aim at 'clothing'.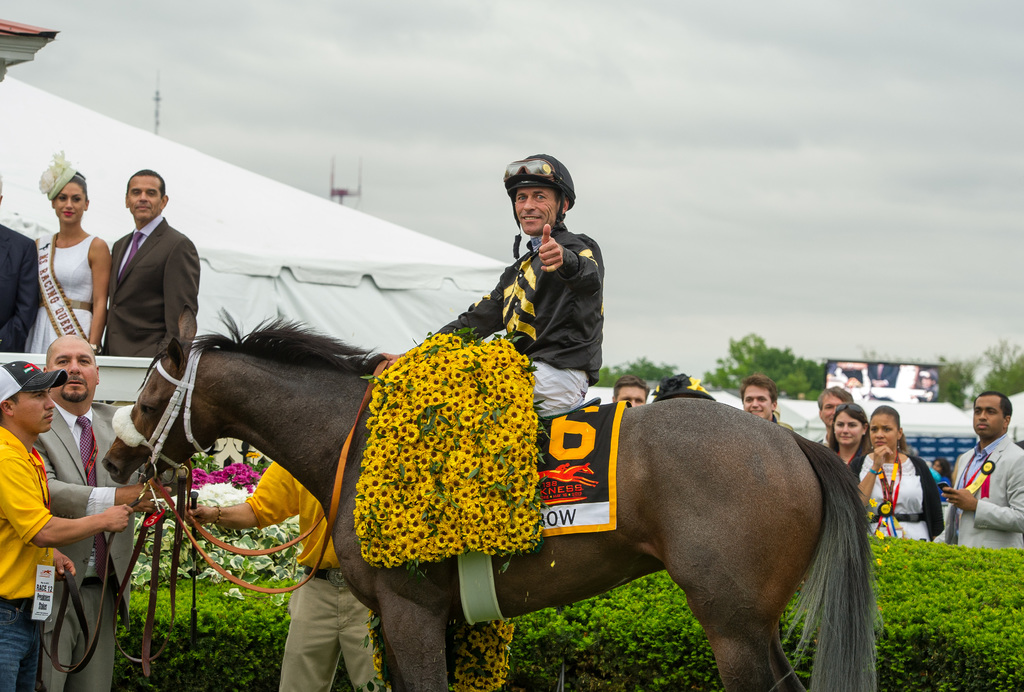
Aimed at (101,213,200,357).
